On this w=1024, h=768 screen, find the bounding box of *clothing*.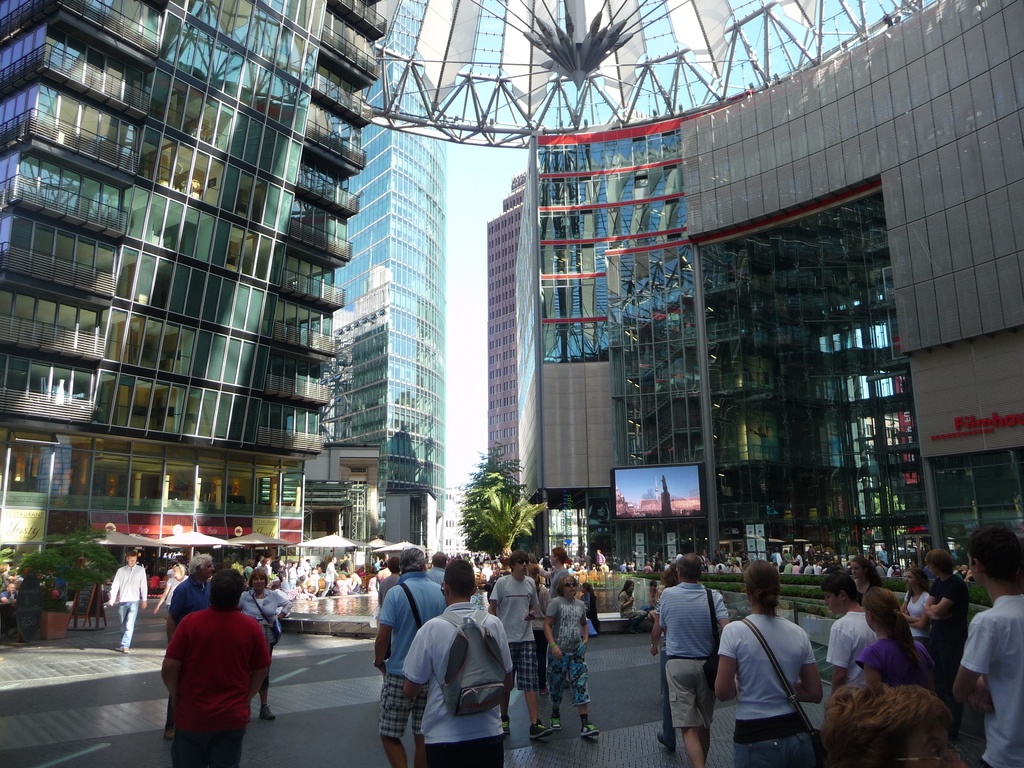
Bounding box: region(829, 605, 876, 693).
